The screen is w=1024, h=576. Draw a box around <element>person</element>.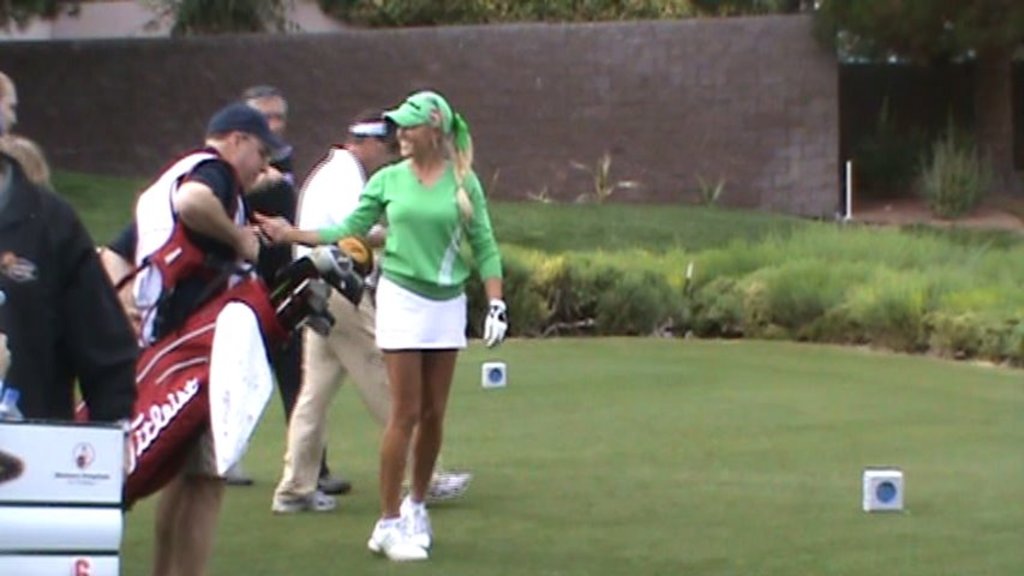
bbox=(0, 150, 145, 432).
